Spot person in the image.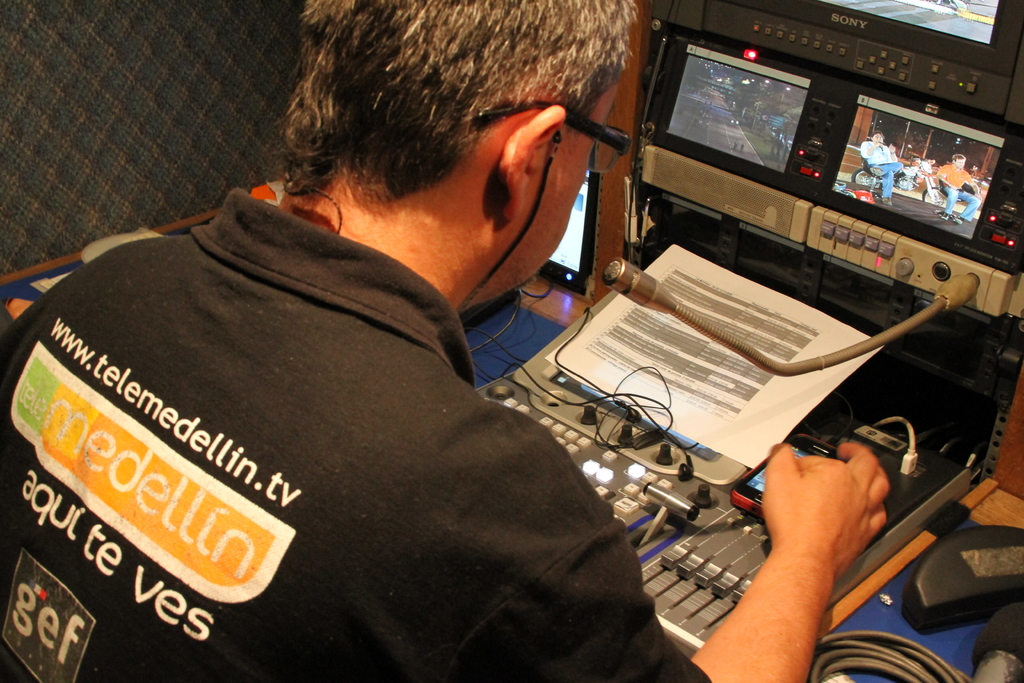
person found at <bbox>0, 0, 887, 680</bbox>.
